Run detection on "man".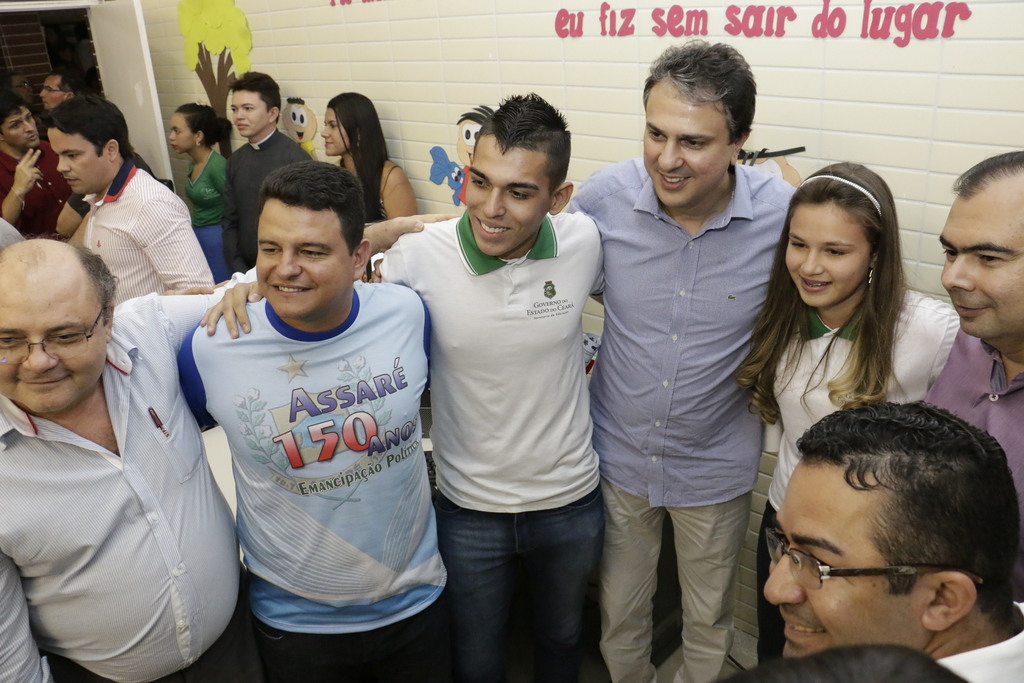
Result: x1=172, y1=154, x2=464, y2=682.
